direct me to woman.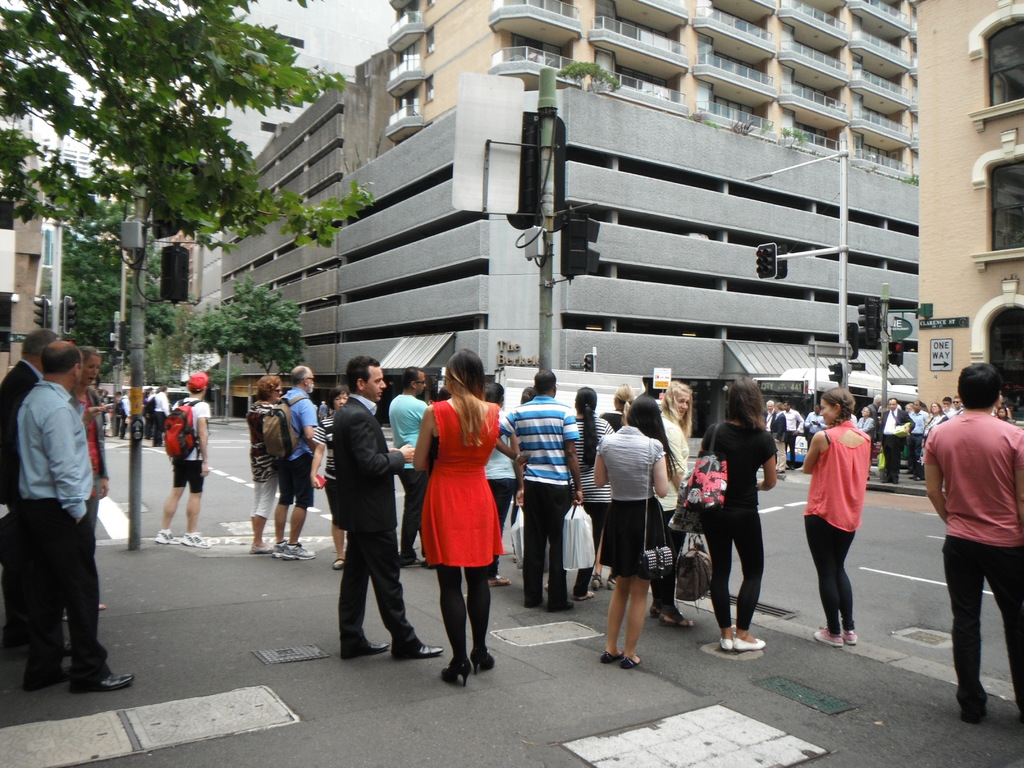
Direction: l=918, t=399, r=954, b=448.
